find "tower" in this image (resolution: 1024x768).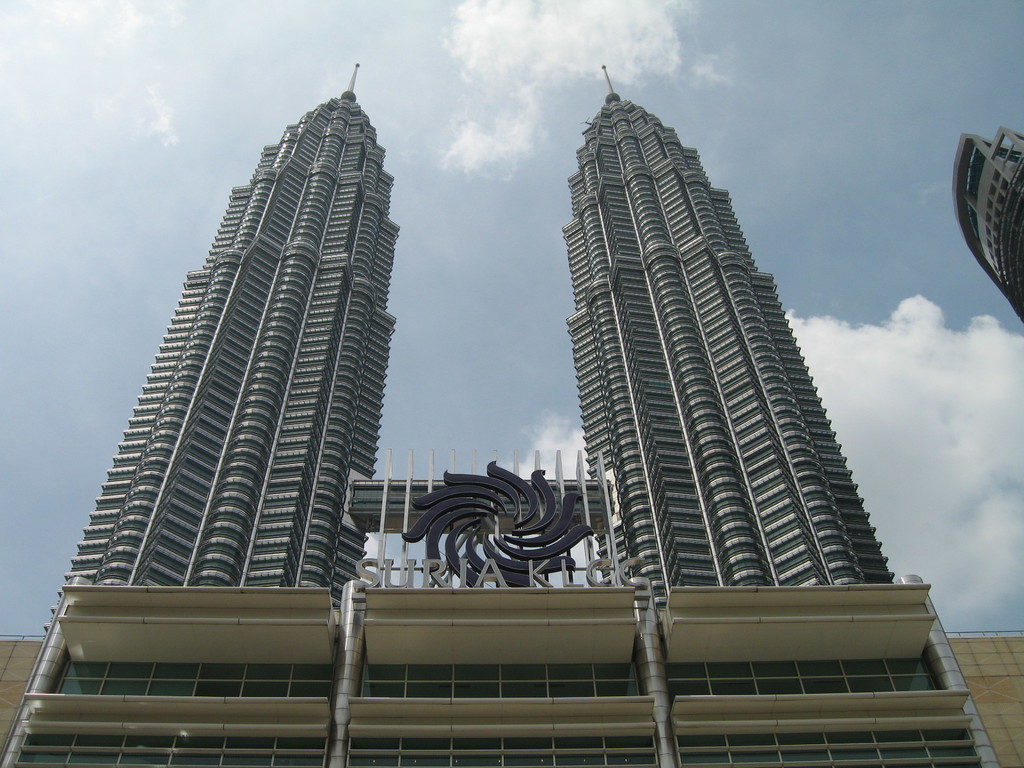
<box>0,61,986,767</box>.
